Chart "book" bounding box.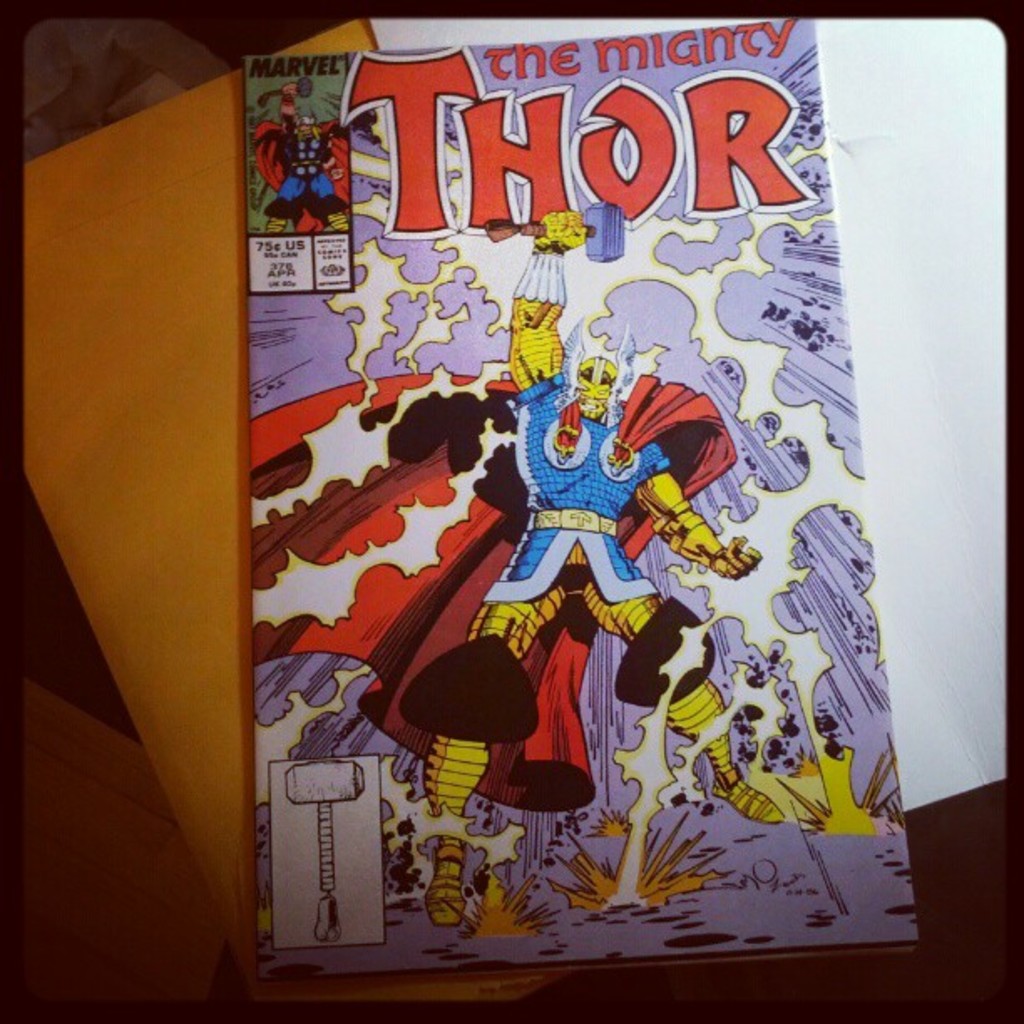
Charted: <box>144,0,919,1023</box>.
